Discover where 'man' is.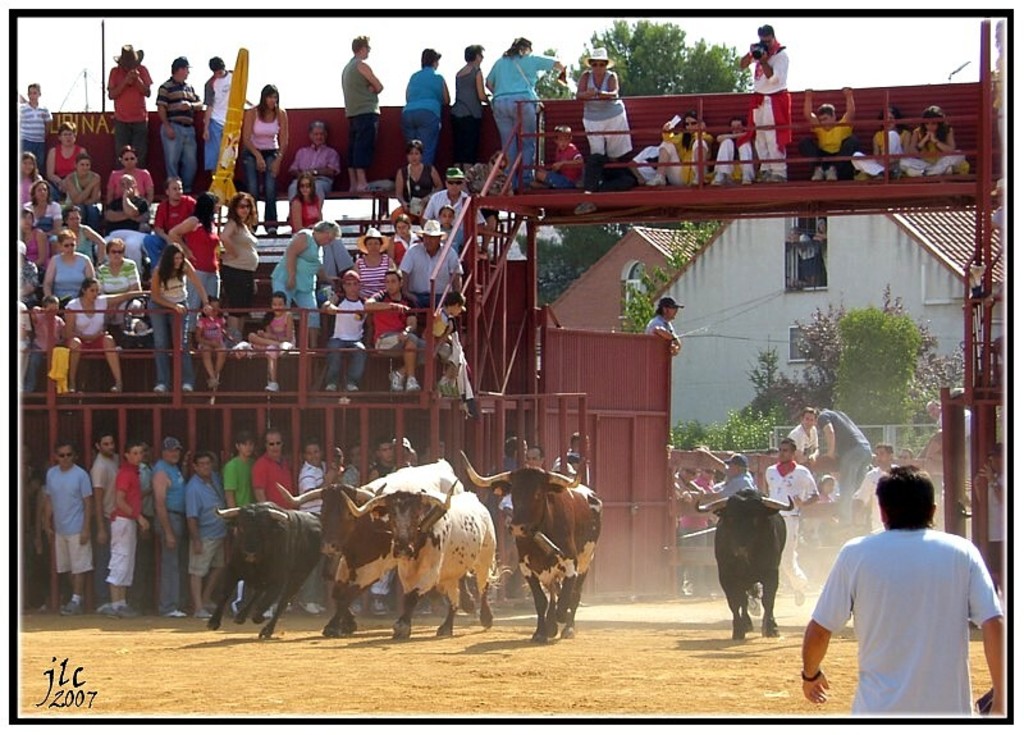
Discovered at detection(548, 429, 586, 478).
